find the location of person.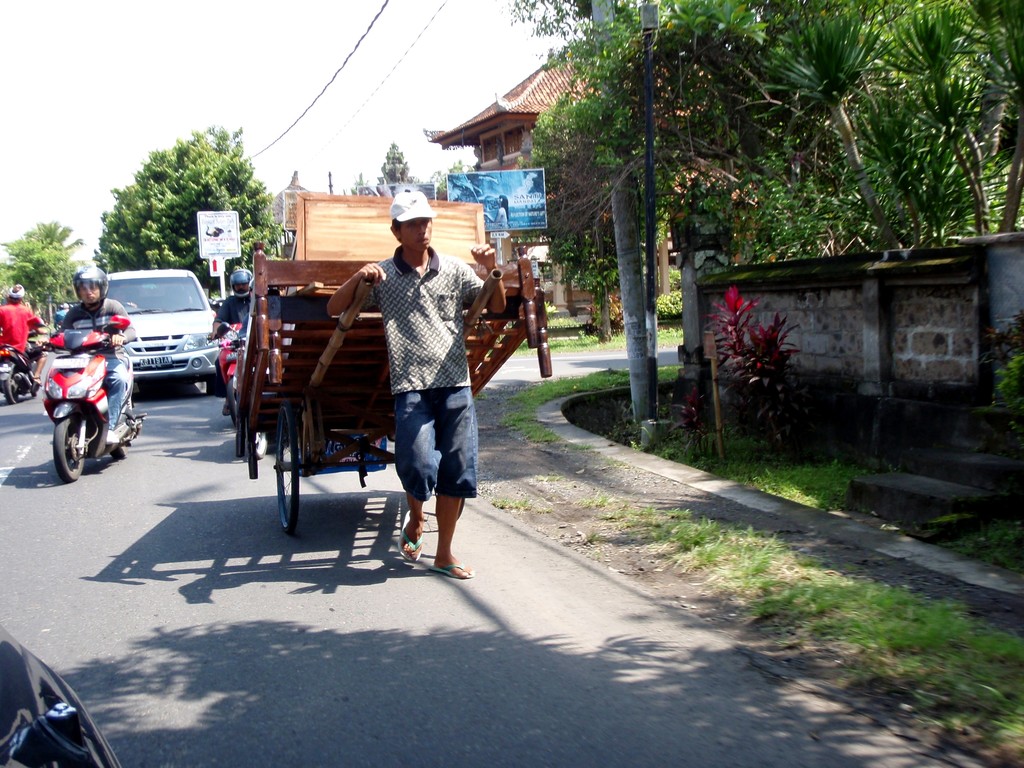
Location: crop(212, 265, 250, 401).
